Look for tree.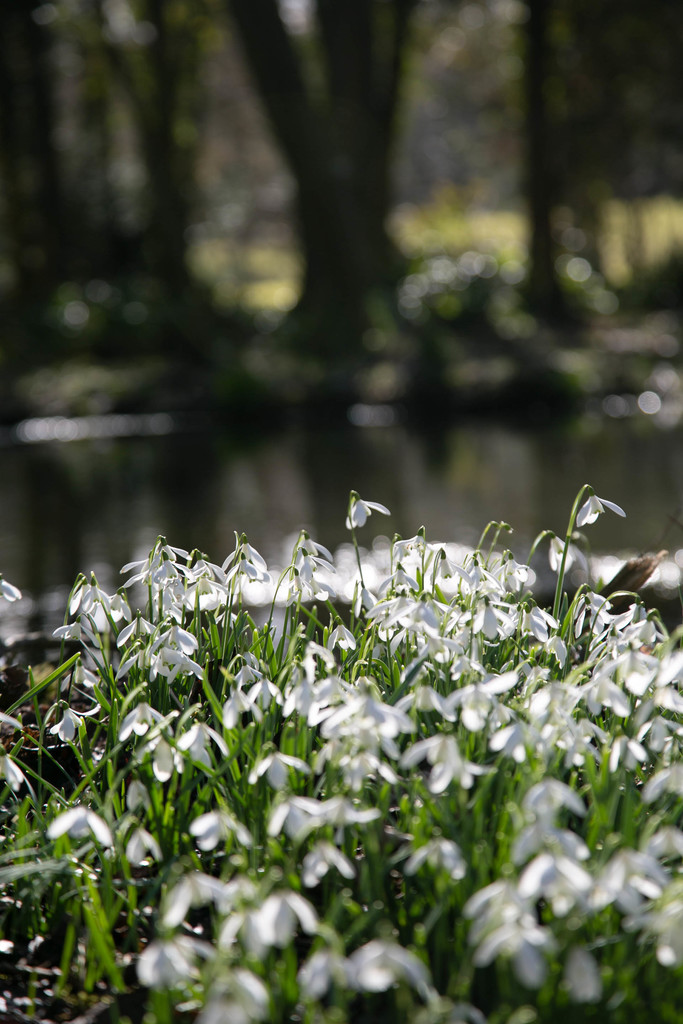
Found: x1=495, y1=0, x2=611, y2=308.
